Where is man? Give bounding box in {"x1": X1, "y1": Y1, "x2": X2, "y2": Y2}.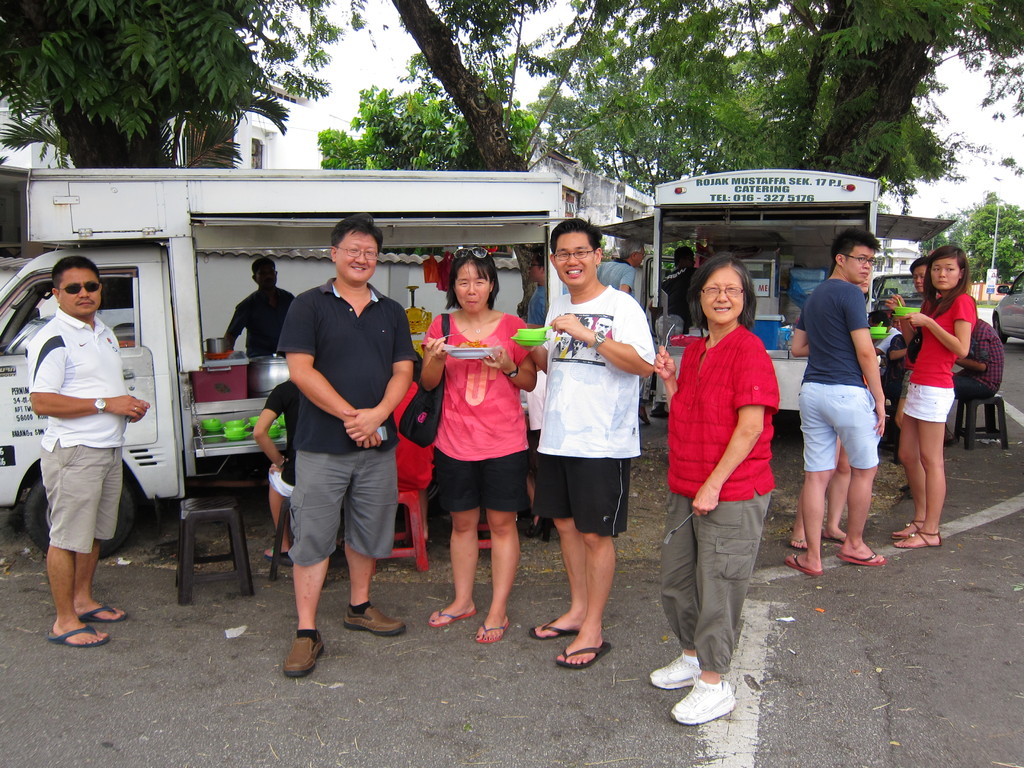
{"x1": 255, "y1": 228, "x2": 406, "y2": 664}.
